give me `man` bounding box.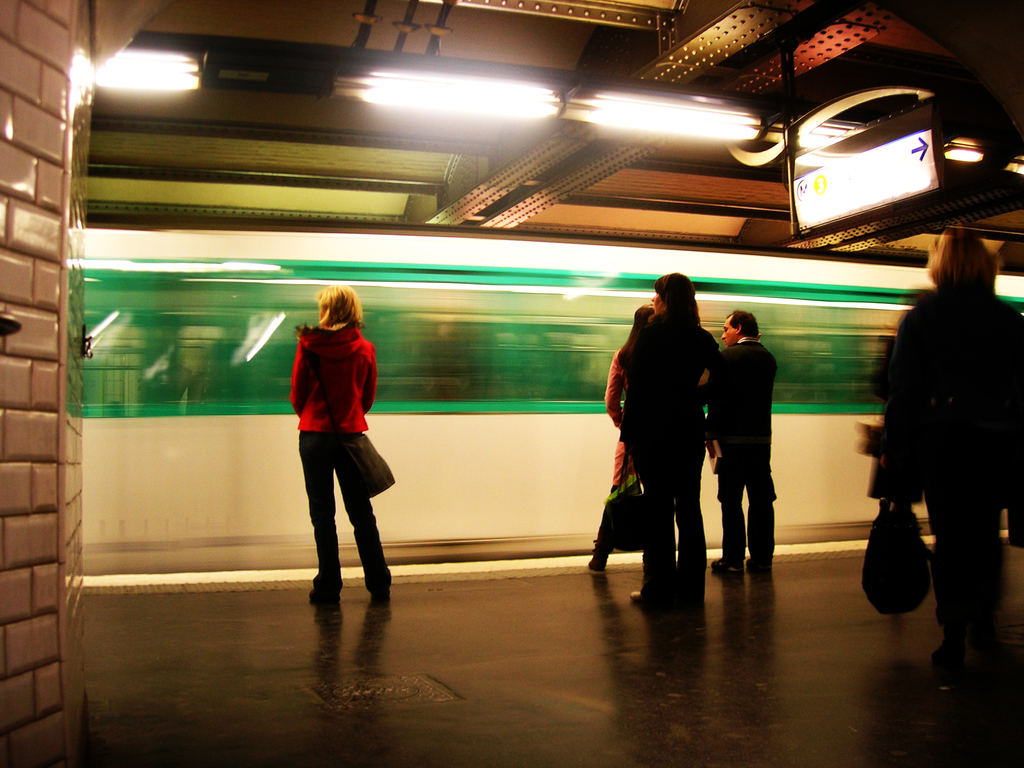
703,307,774,576.
